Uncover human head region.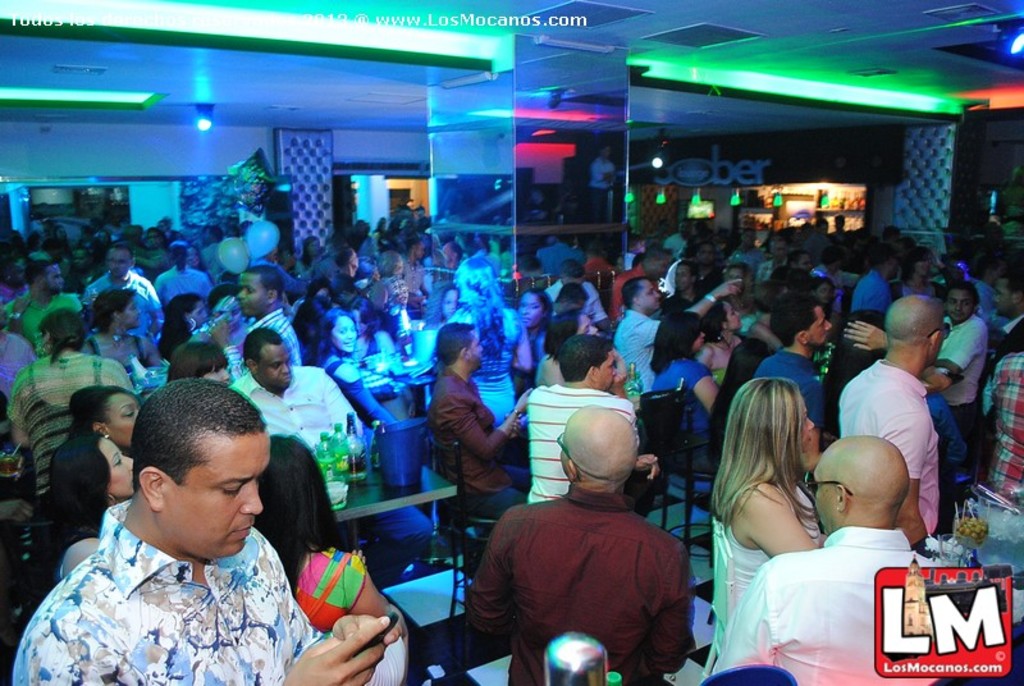
Uncovered: bbox=(23, 253, 63, 294).
